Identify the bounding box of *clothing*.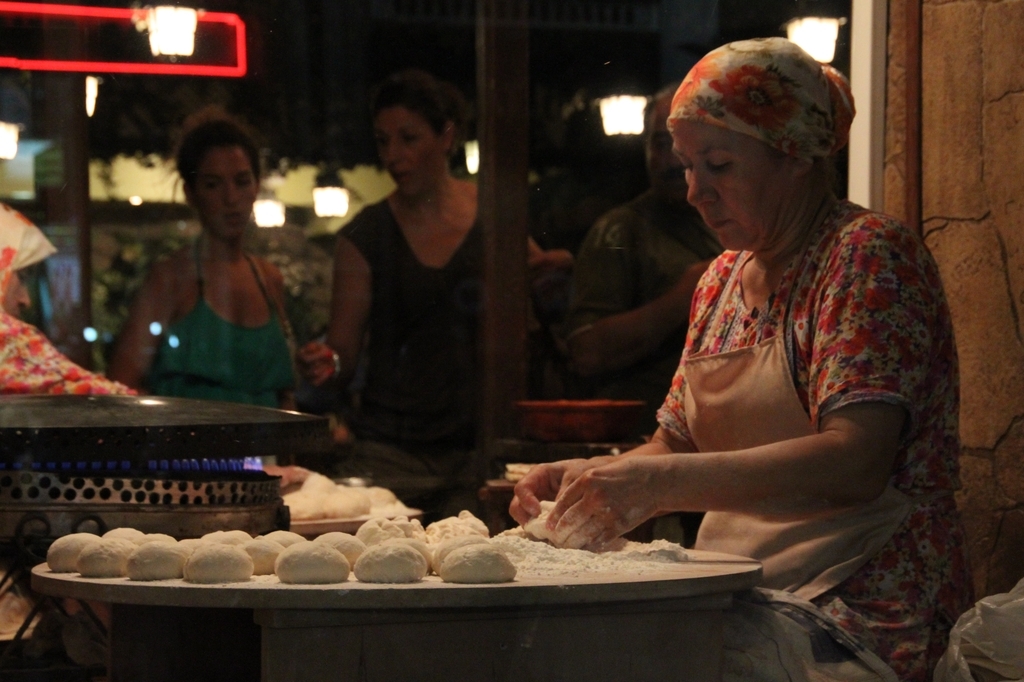
<region>652, 188, 965, 681</region>.
